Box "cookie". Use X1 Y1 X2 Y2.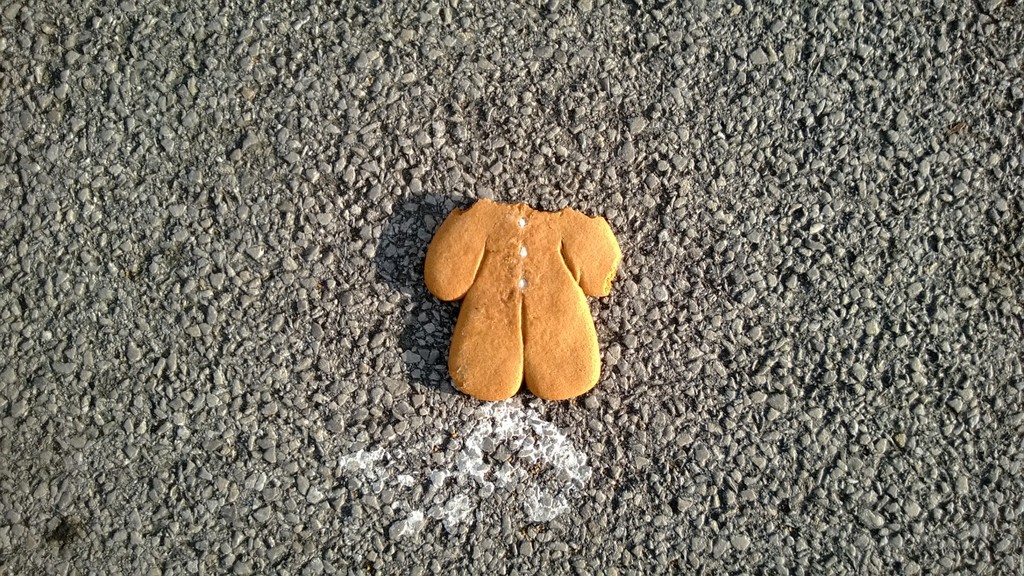
418 198 631 398.
